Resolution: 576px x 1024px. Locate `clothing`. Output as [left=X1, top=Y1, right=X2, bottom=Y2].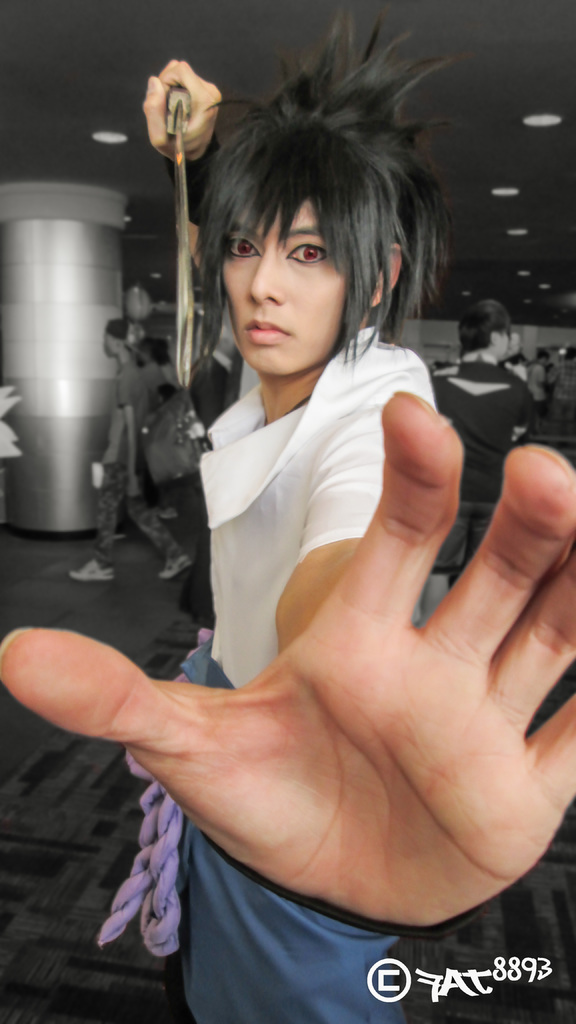
[left=178, top=325, right=439, bottom=1023].
